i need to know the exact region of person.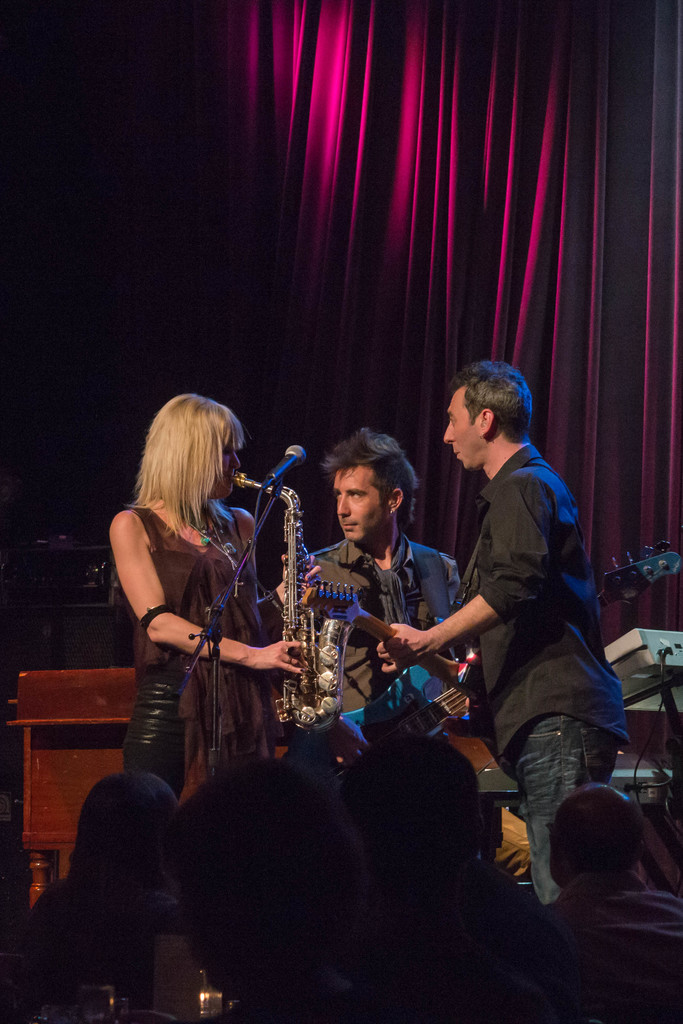
Region: 338/732/588/1014.
